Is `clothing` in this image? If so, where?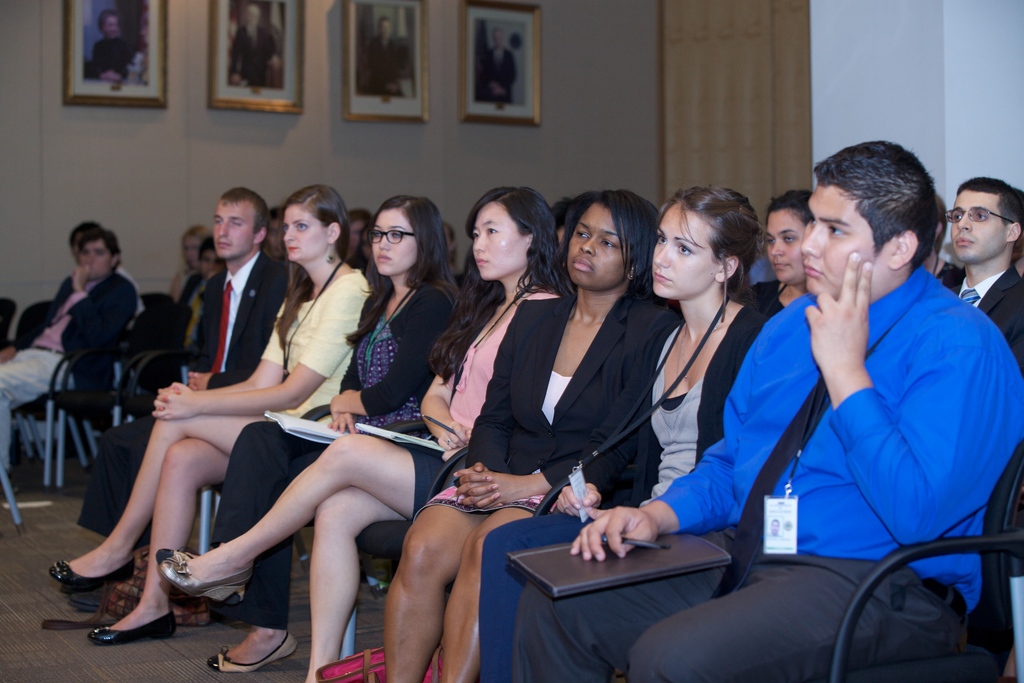
Yes, at l=753, t=281, r=808, b=315.
